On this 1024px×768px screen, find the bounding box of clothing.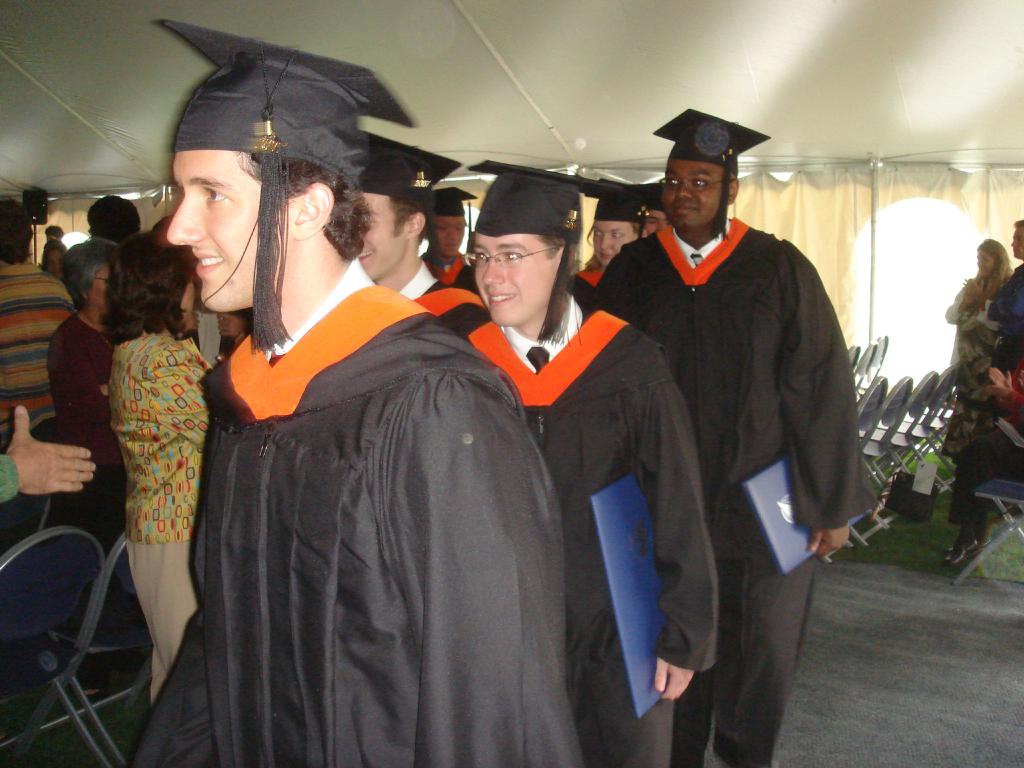
Bounding box: Rect(938, 266, 1013, 378).
